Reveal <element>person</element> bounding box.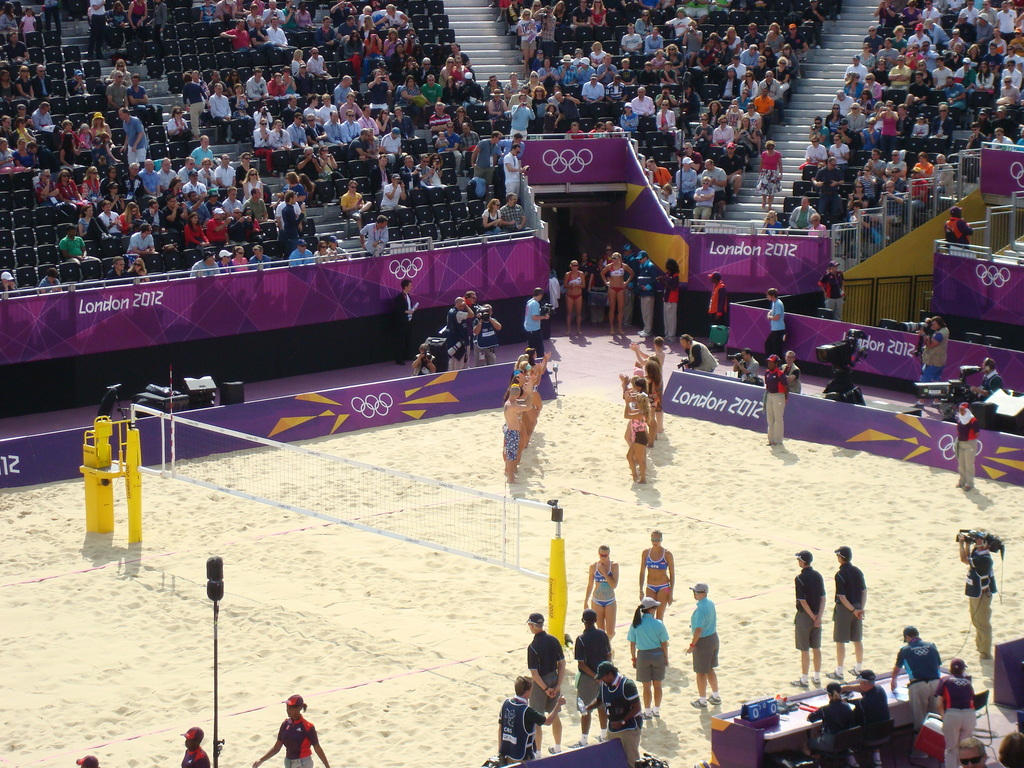
Revealed: {"x1": 131, "y1": 77, "x2": 150, "y2": 102}.
